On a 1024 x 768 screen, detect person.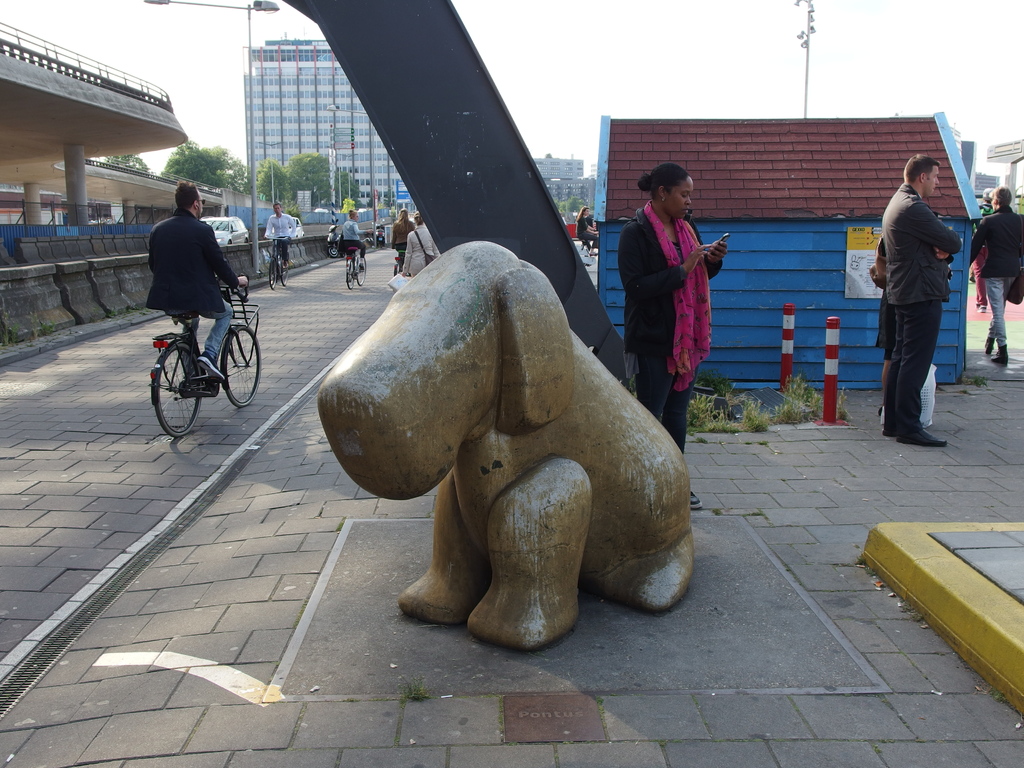
rect(871, 233, 957, 440).
